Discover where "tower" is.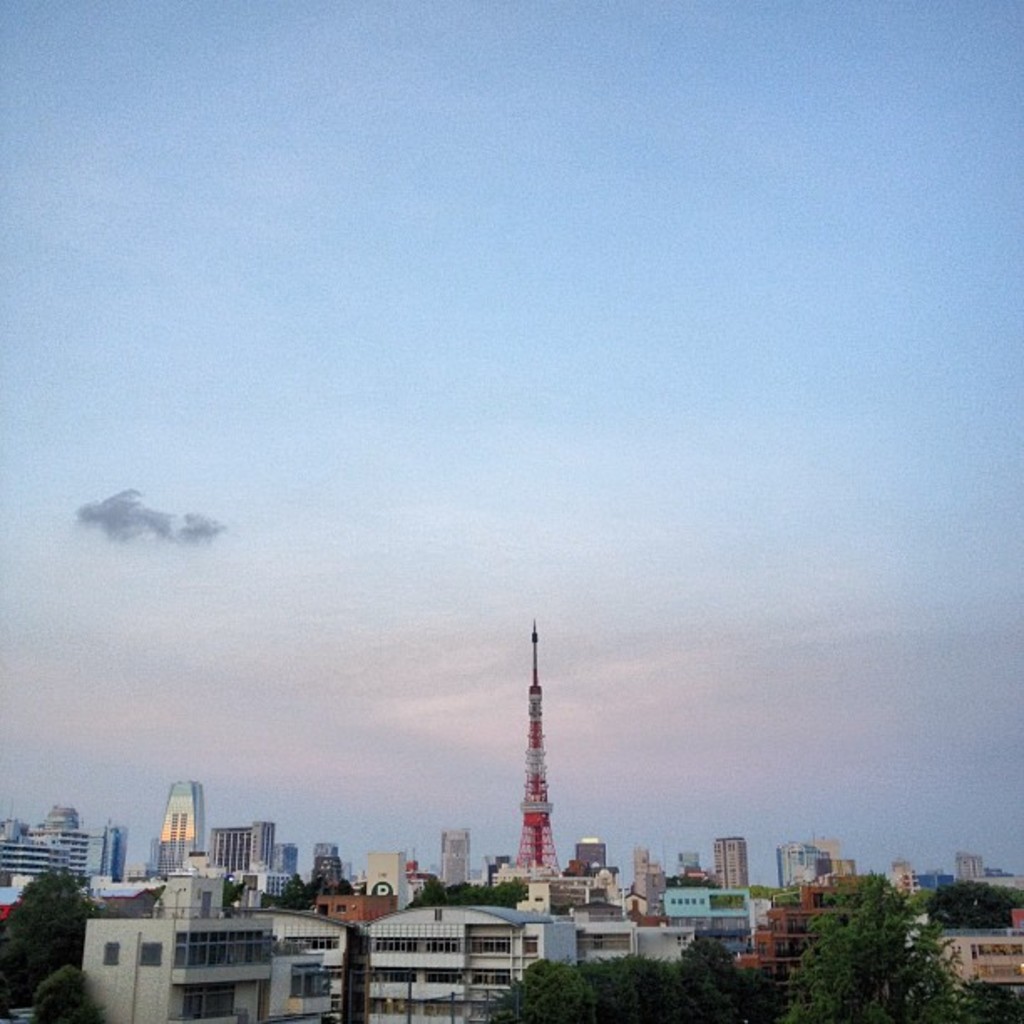
Discovered at BBox(154, 790, 206, 872).
